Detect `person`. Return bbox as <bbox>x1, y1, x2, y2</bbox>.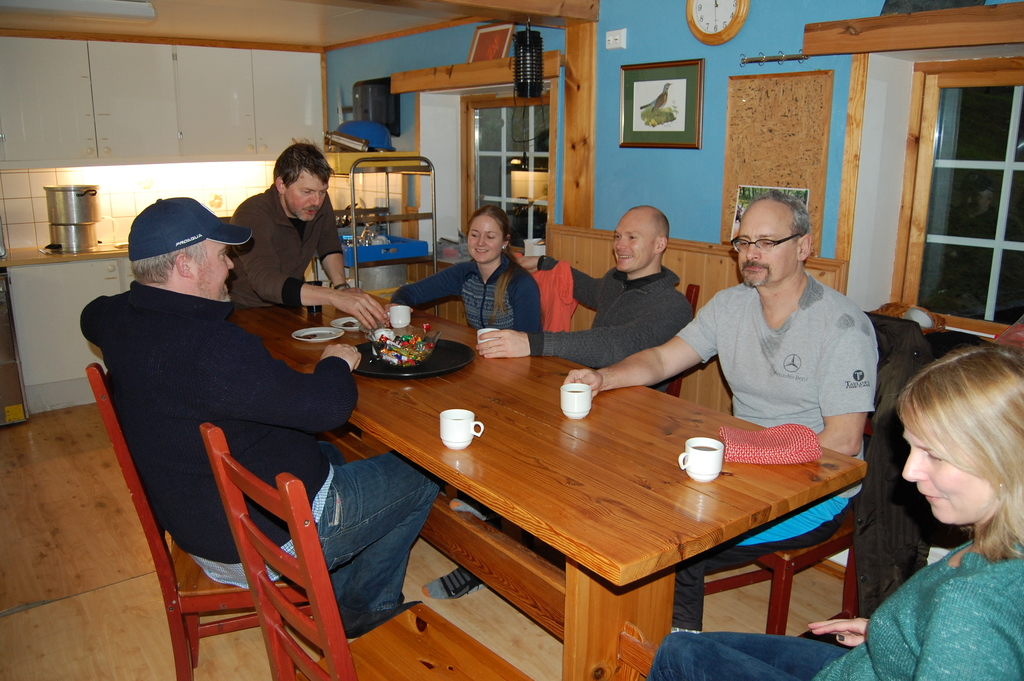
<bbox>568, 188, 883, 552</bbox>.
